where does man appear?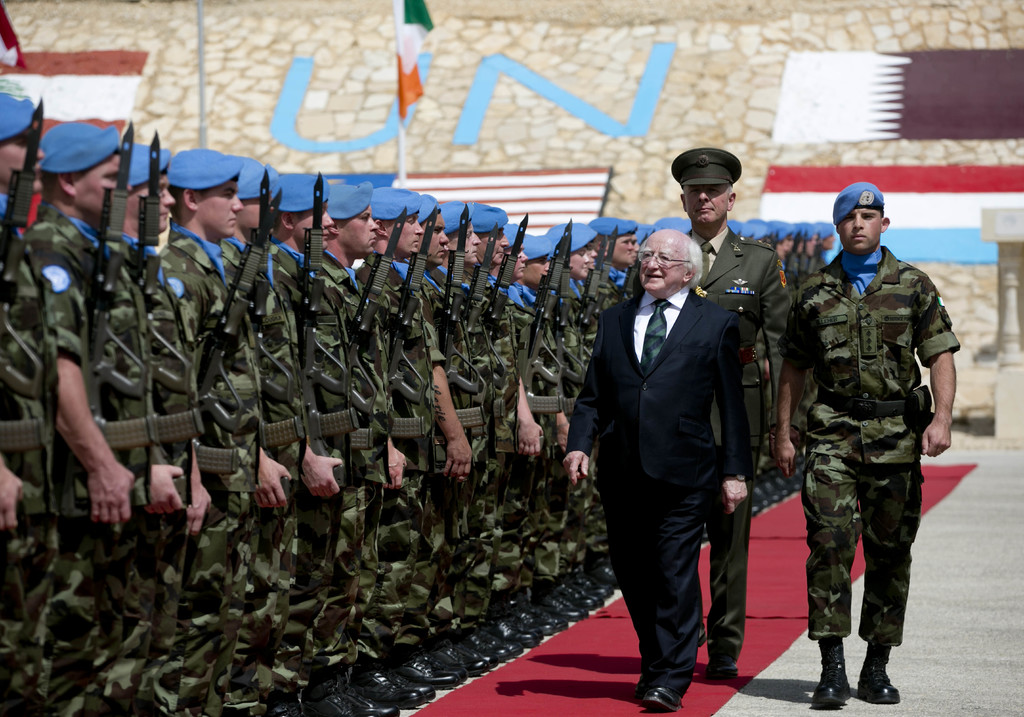
Appears at (765, 183, 959, 716).
